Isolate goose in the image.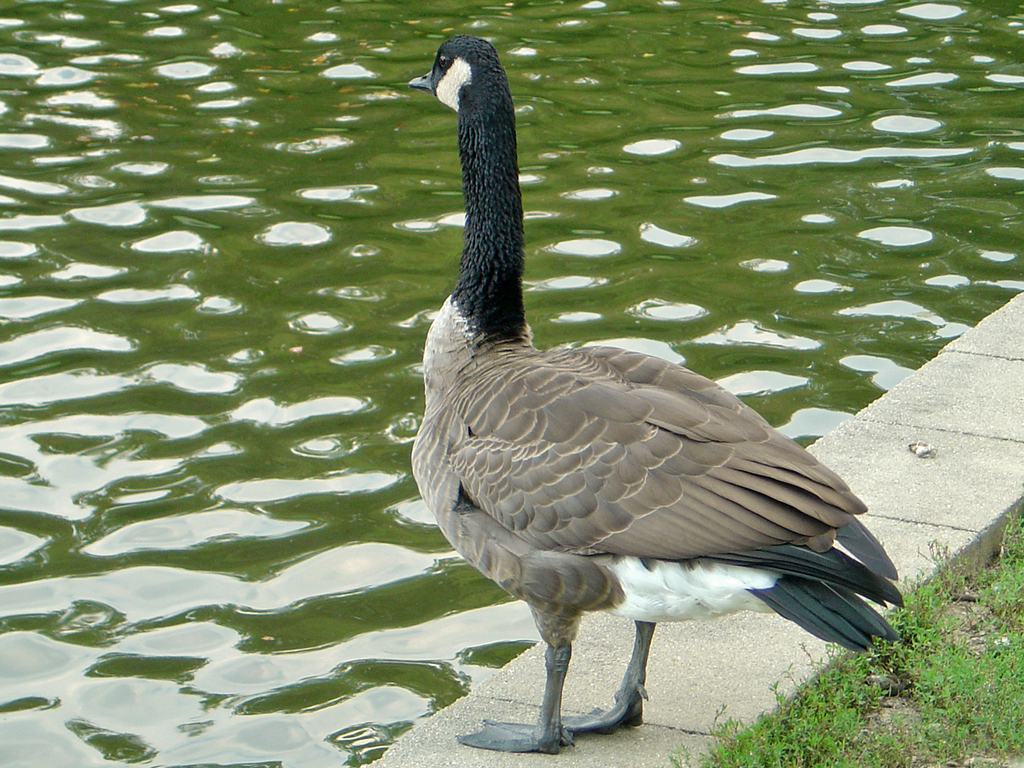
Isolated region: bbox=(399, 30, 901, 750).
